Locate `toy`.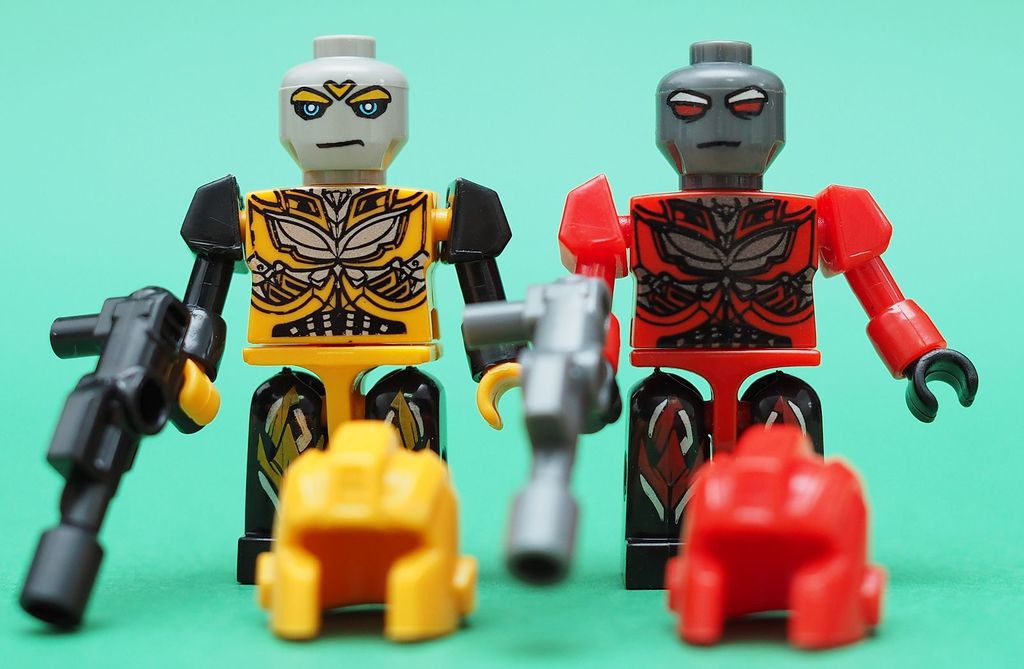
Bounding box: [506,36,975,592].
